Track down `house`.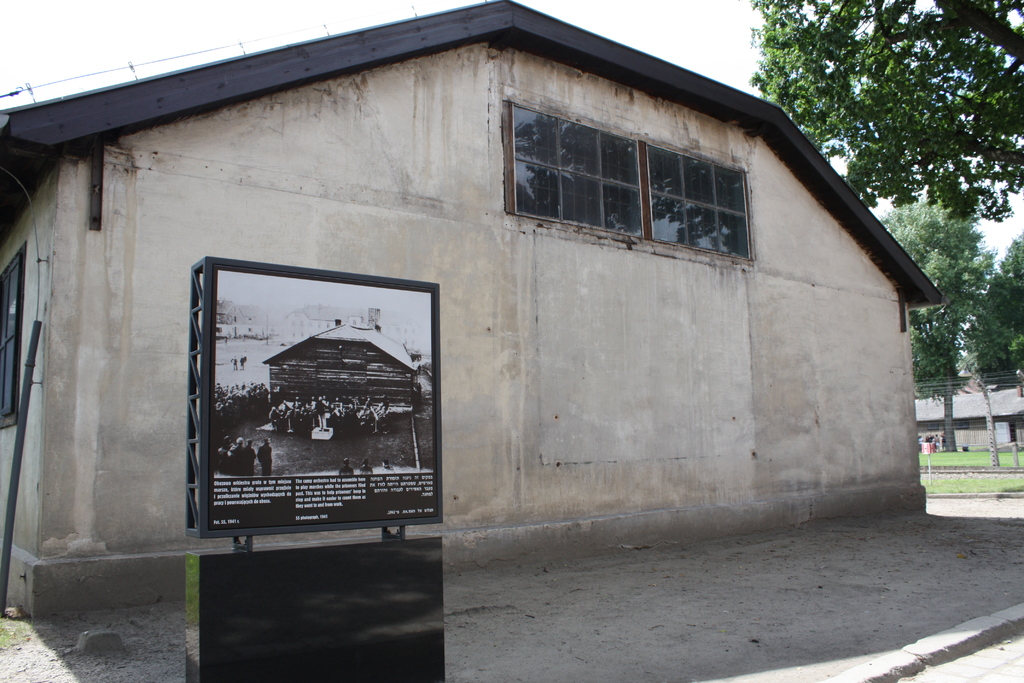
Tracked to crop(253, 313, 430, 429).
